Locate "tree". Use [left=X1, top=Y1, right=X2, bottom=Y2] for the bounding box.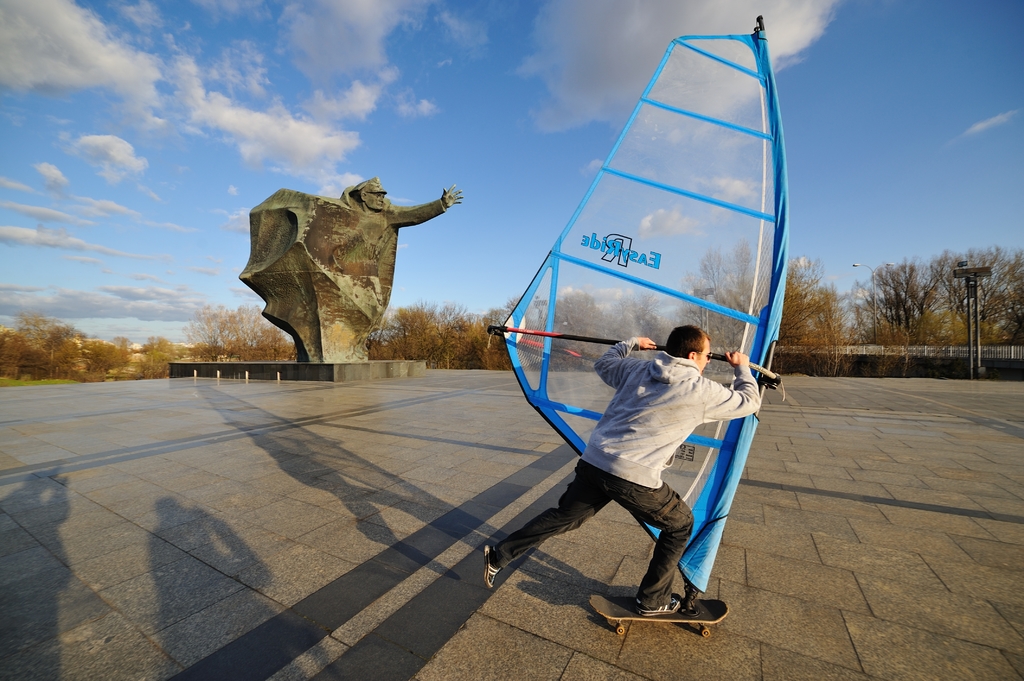
[left=78, top=335, right=123, bottom=376].
